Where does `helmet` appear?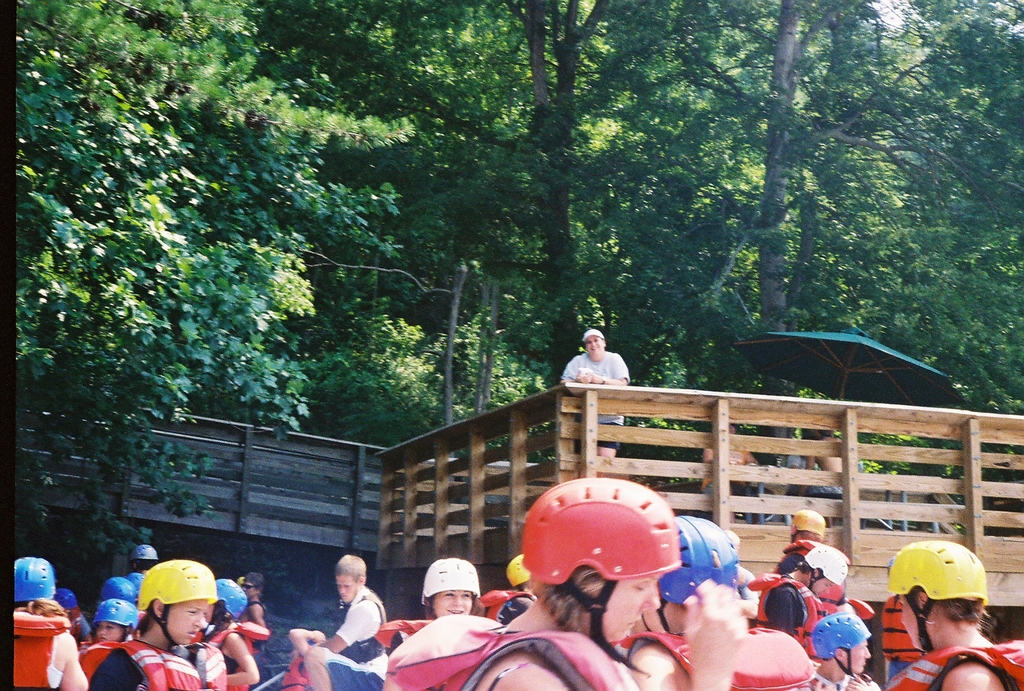
Appears at pyautogui.locateOnScreen(137, 558, 217, 651).
